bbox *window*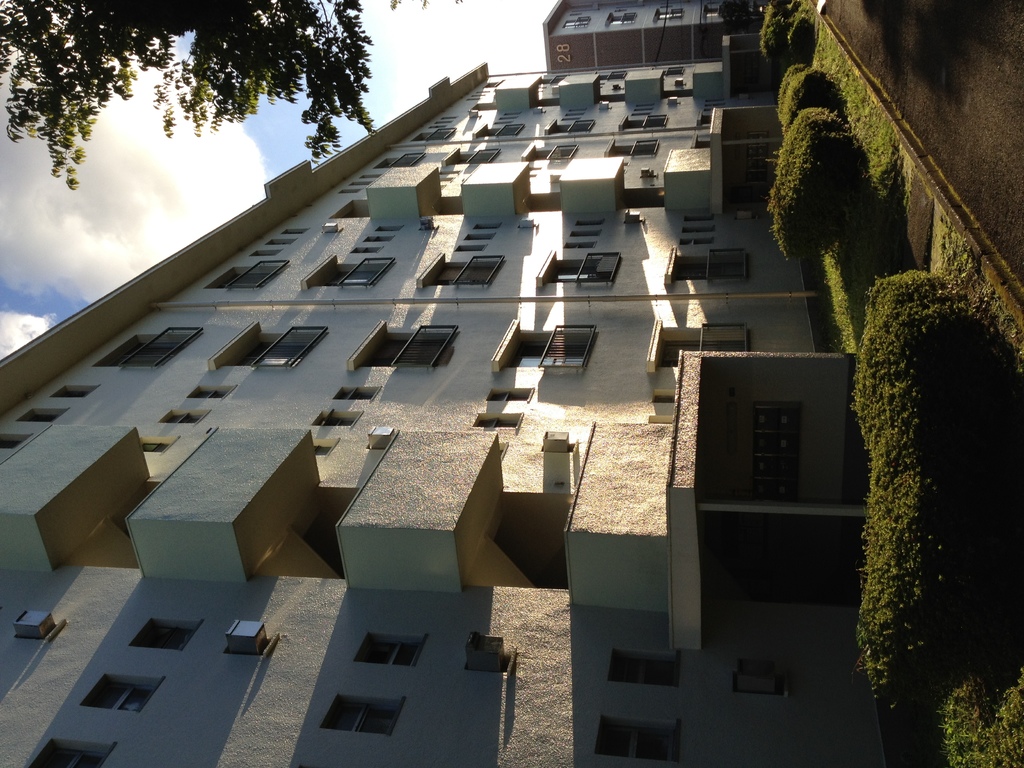
x1=211, y1=265, x2=287, y2=289
